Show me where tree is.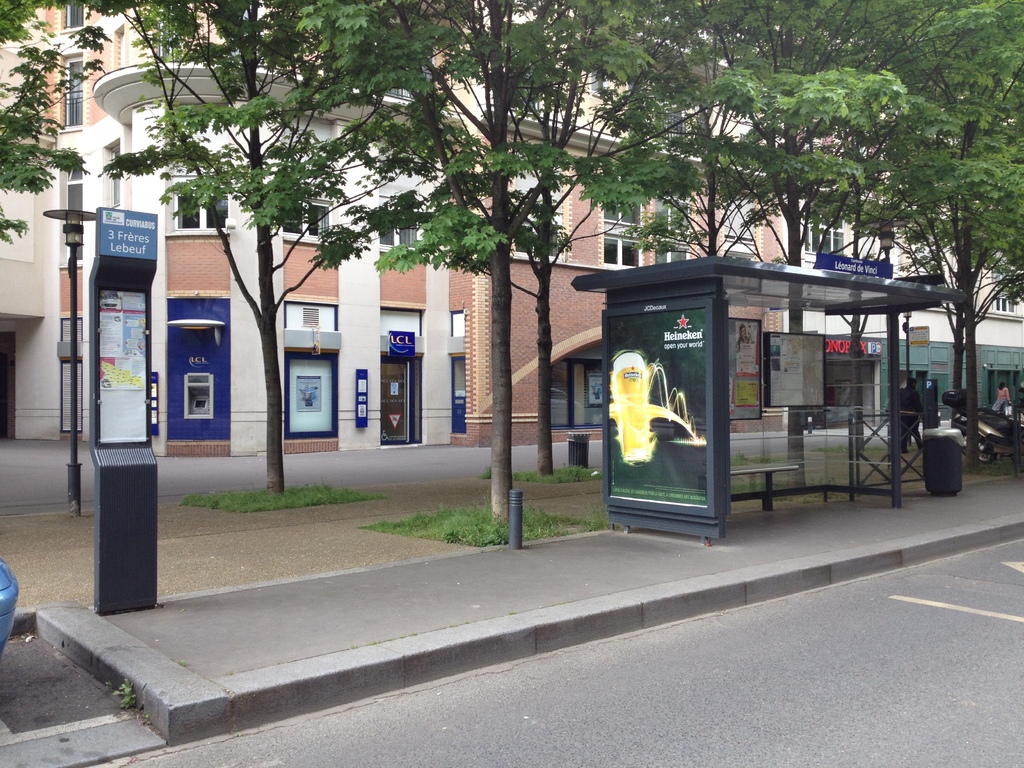
tree is at (left=293, top=0, right=657, bottom=527).
